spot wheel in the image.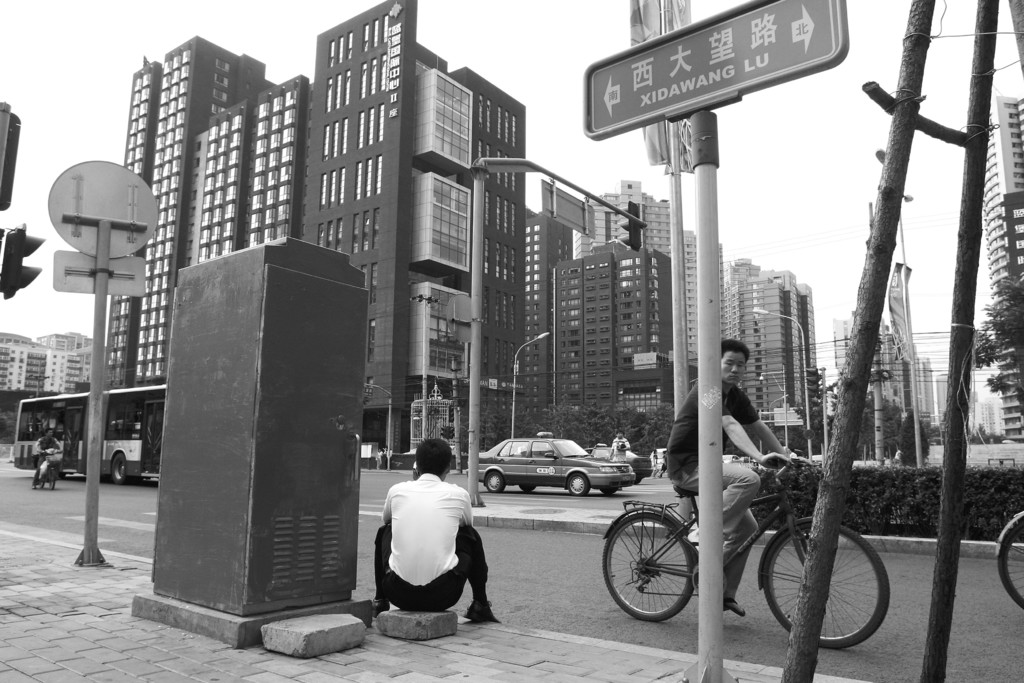
wheel found at rect(566, 470, 591, 498).
